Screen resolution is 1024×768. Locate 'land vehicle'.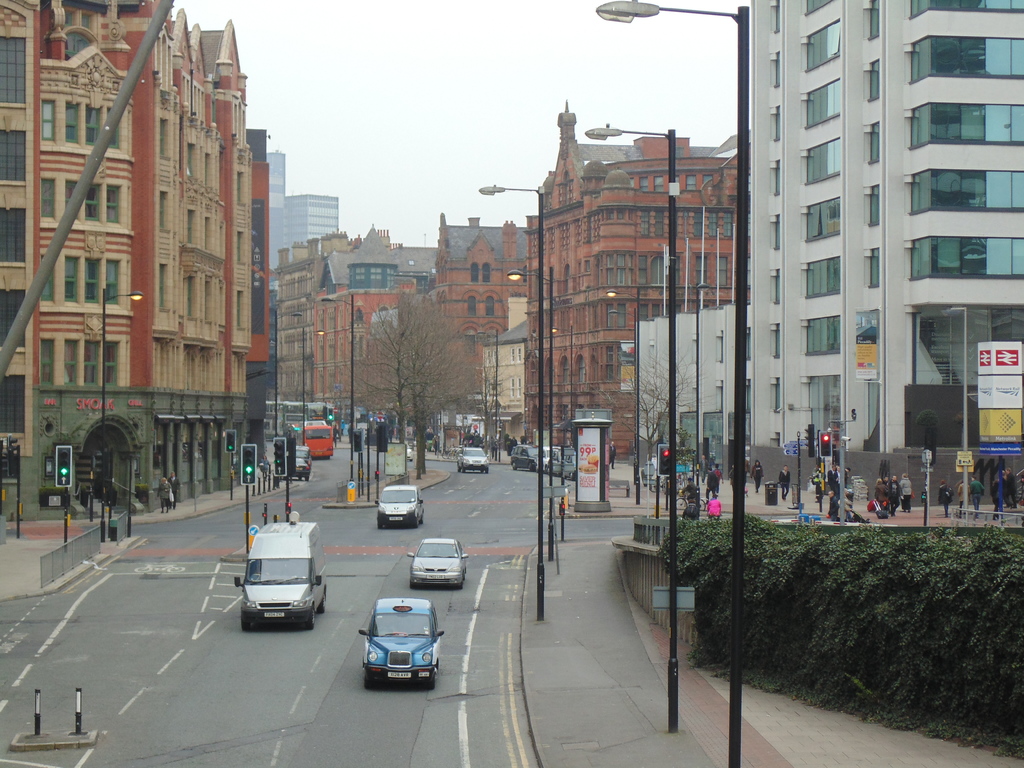
bbox=[375, 483, 422, 532].
